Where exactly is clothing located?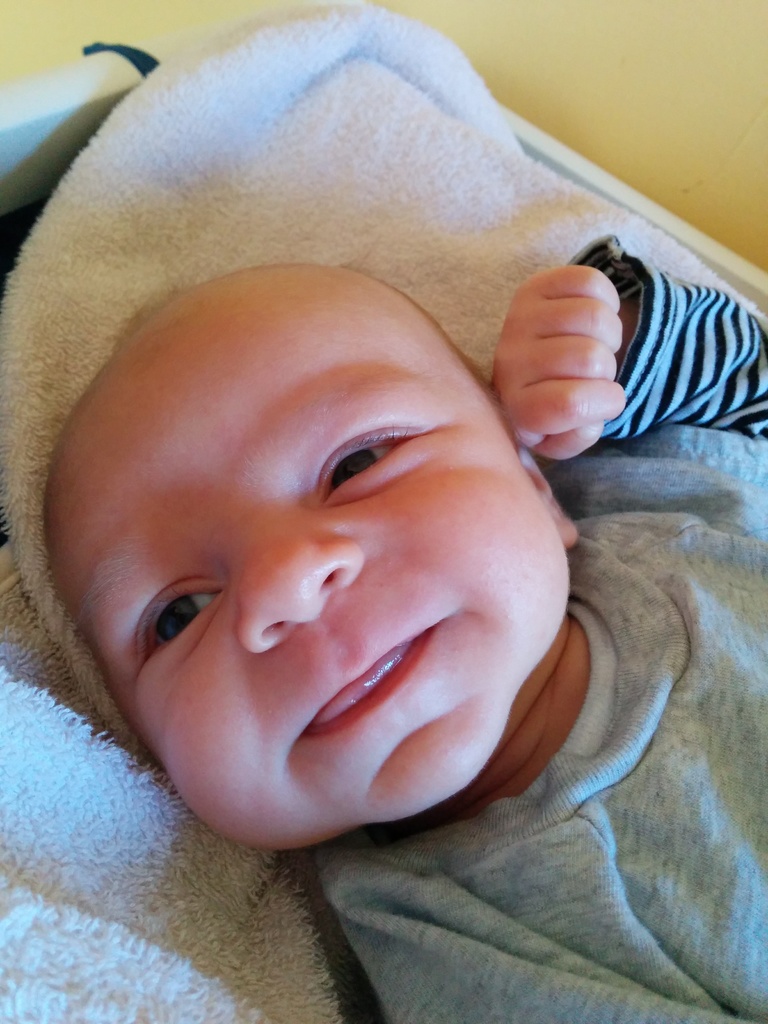
Its bounding box is 314,224,767,1023.
